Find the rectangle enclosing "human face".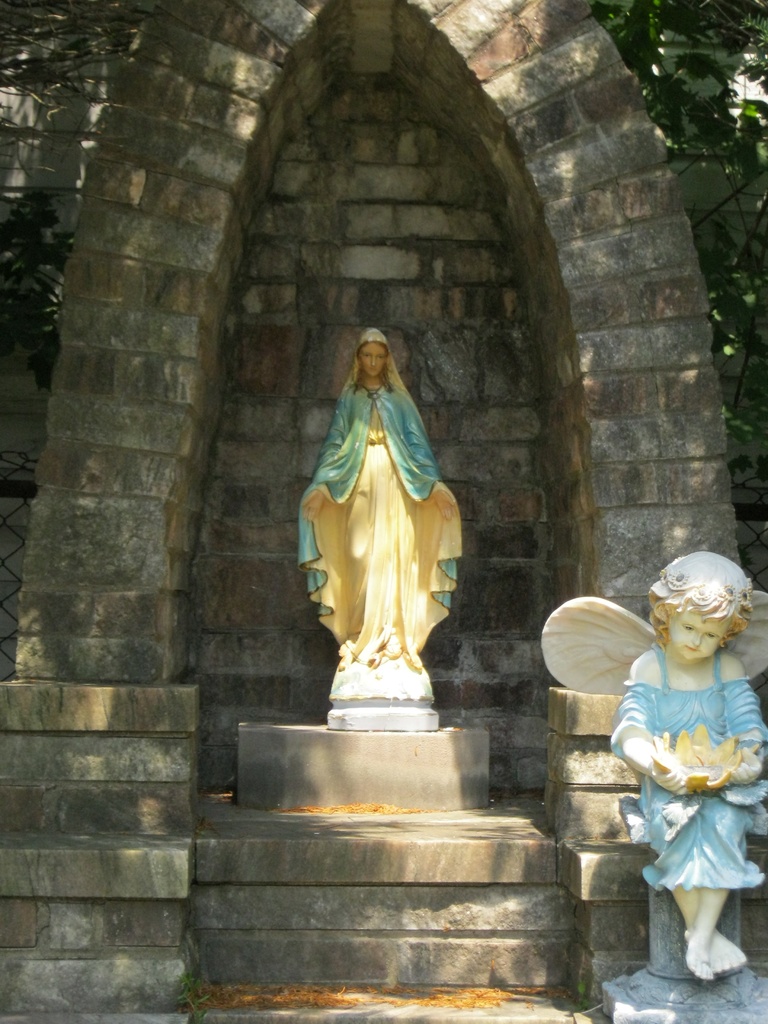
[360, 344, 387, 375].
